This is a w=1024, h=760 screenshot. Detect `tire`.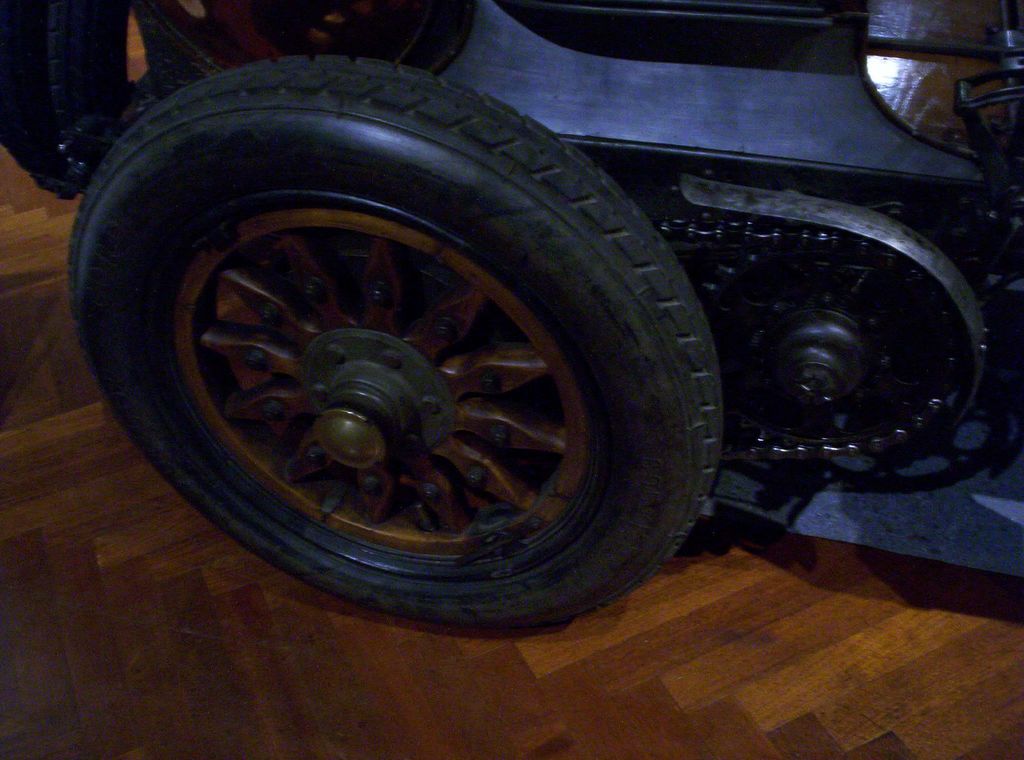
x1=94 y1=52 x2=762 y2=640.
